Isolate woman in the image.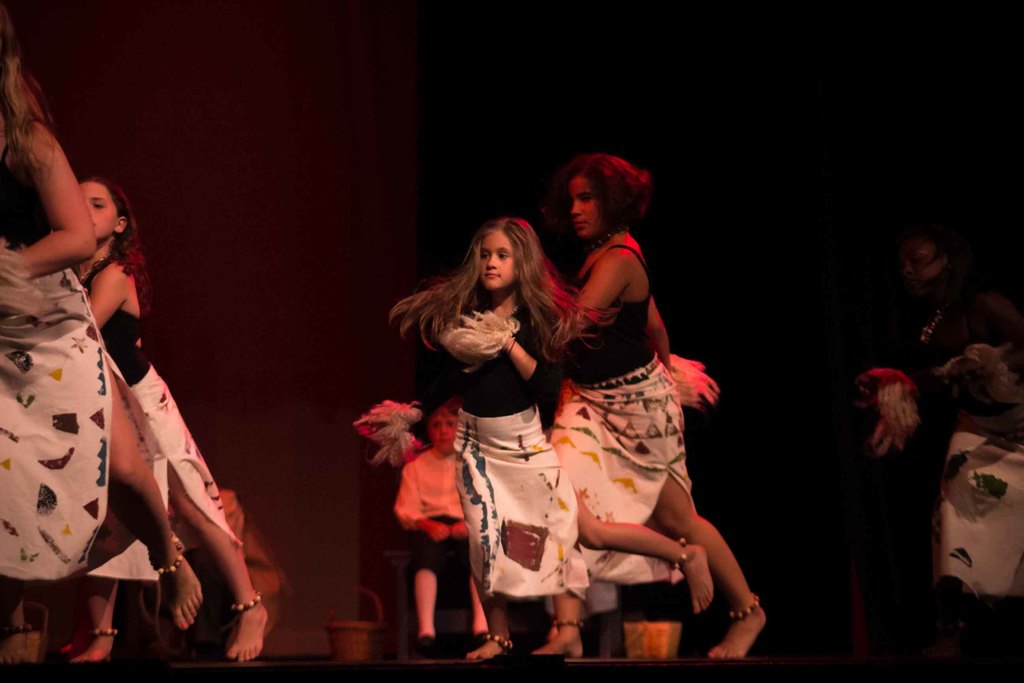
Isolated region: x1=406 y1=217 x2=591 y2=652.
